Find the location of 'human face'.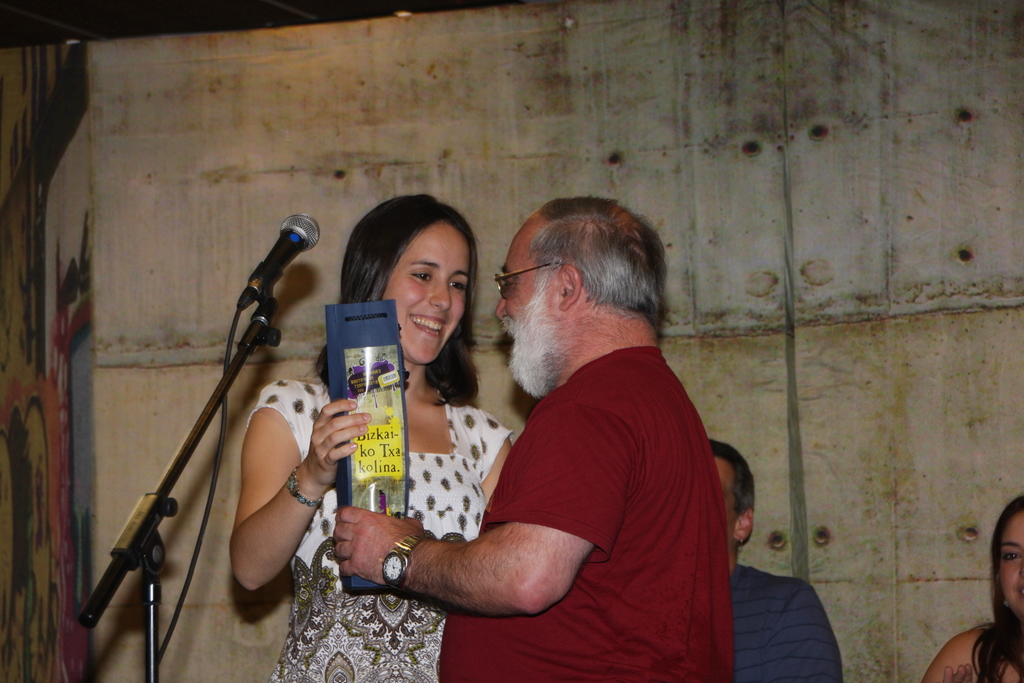
Location: x1=998 y1=516 x2=1023 y2=623.
